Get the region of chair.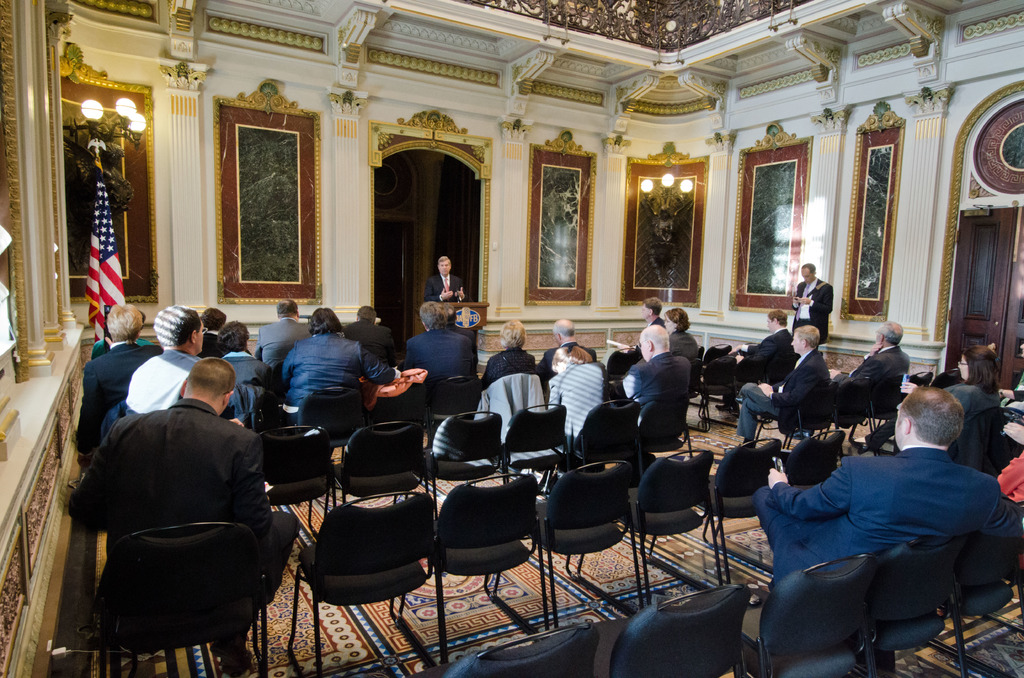
detection(911, 516, 1023, 677).
